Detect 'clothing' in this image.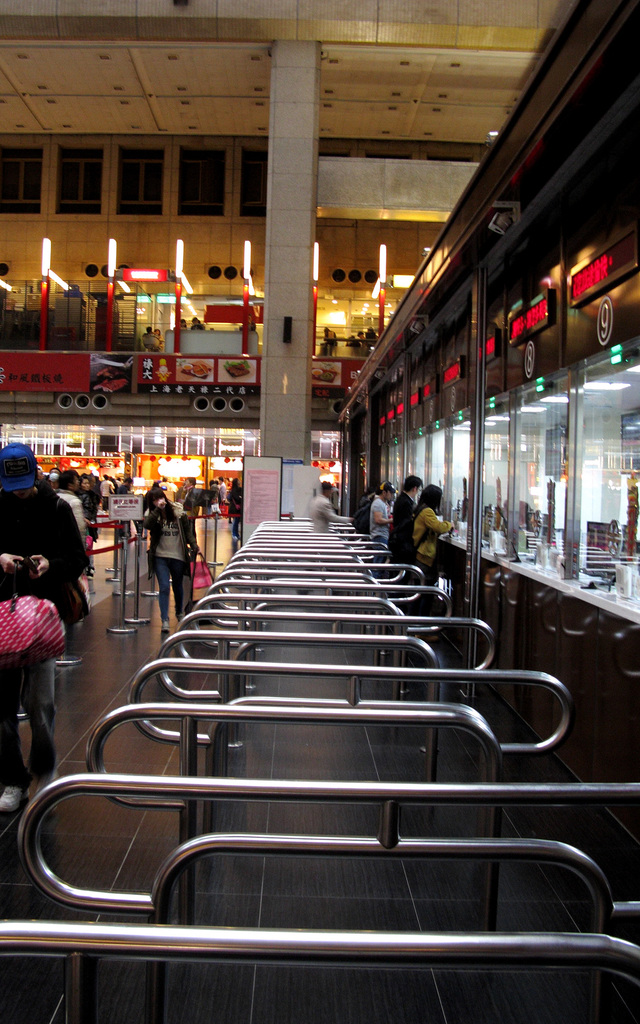
Detection: crop(170, 483, 180, 488).
